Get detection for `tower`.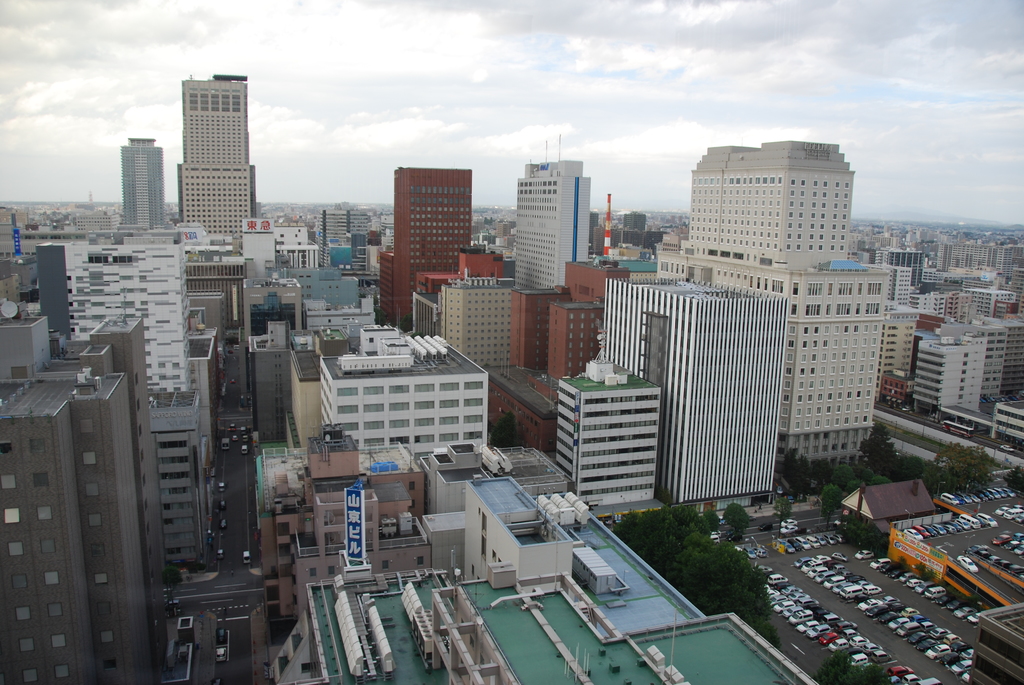
Detection: <bbox>116, 138, 170, 227</bbox>.
